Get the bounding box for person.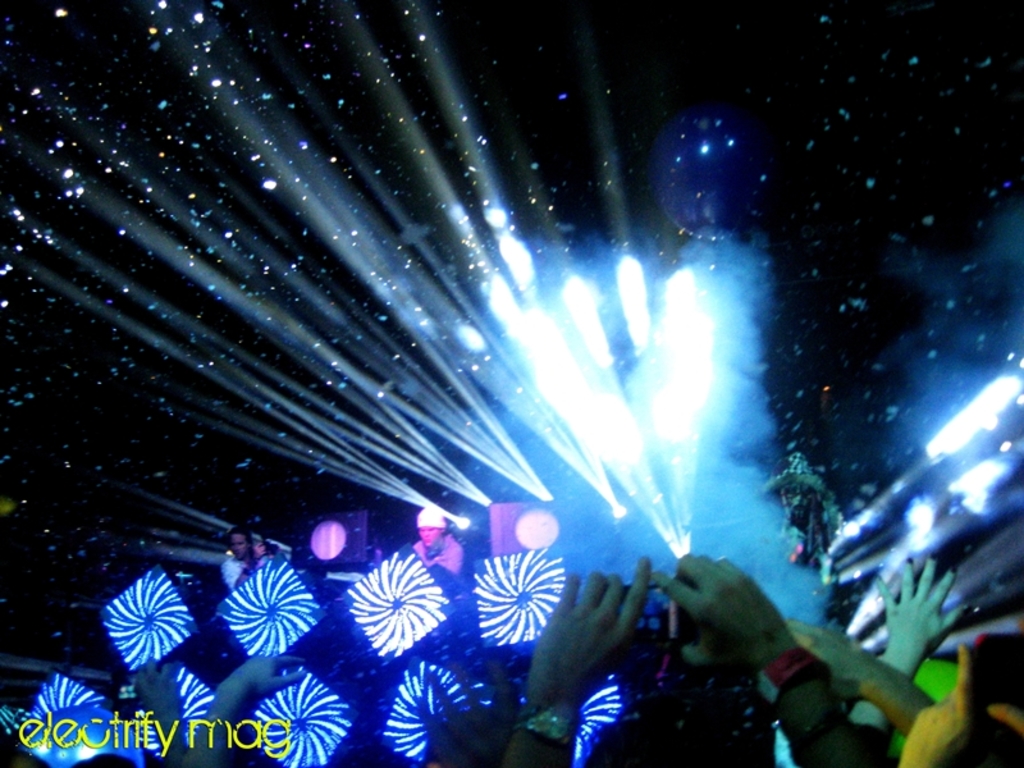
BBox(0, 553, 1023, 767).
